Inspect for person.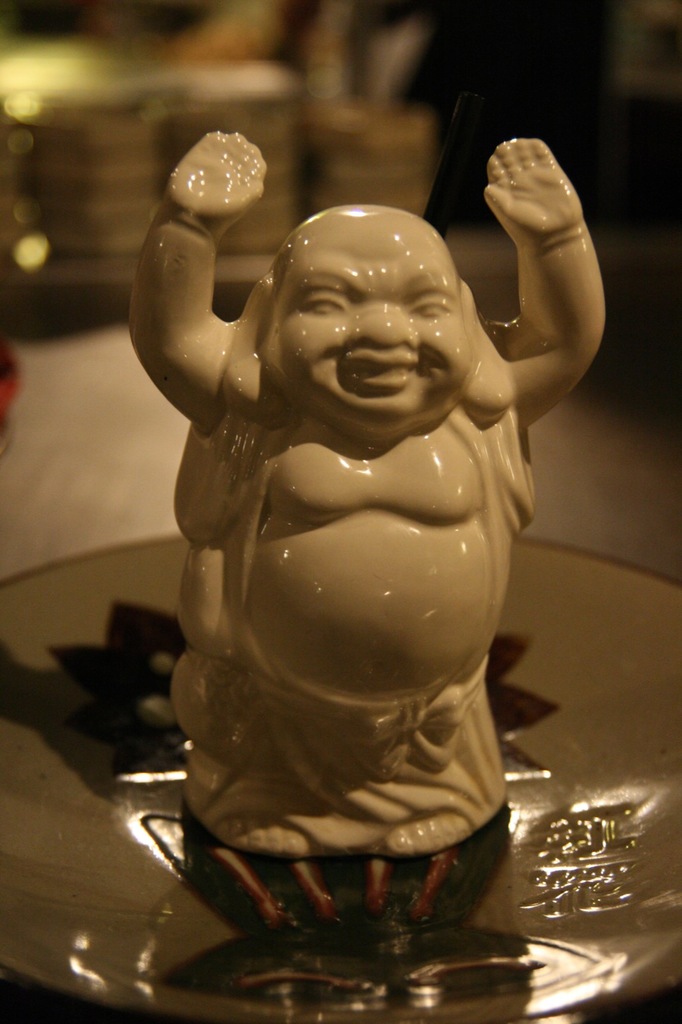
Inspection: BBox(132, 86, 610, 904).
